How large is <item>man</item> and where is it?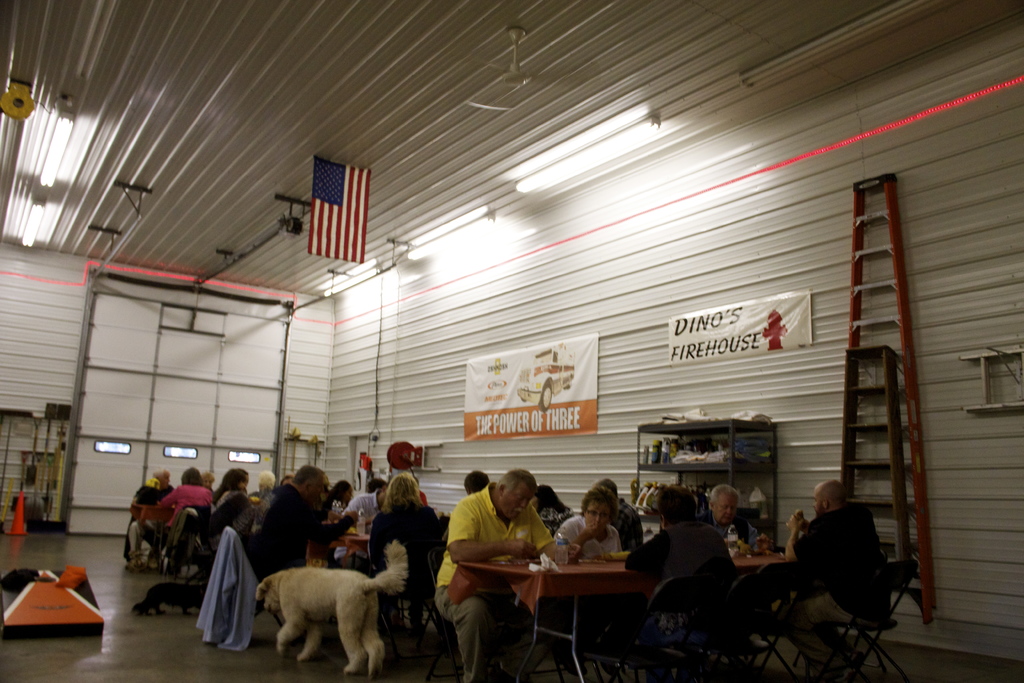
Bounding box: BBox(702, 479, 771, 563).
